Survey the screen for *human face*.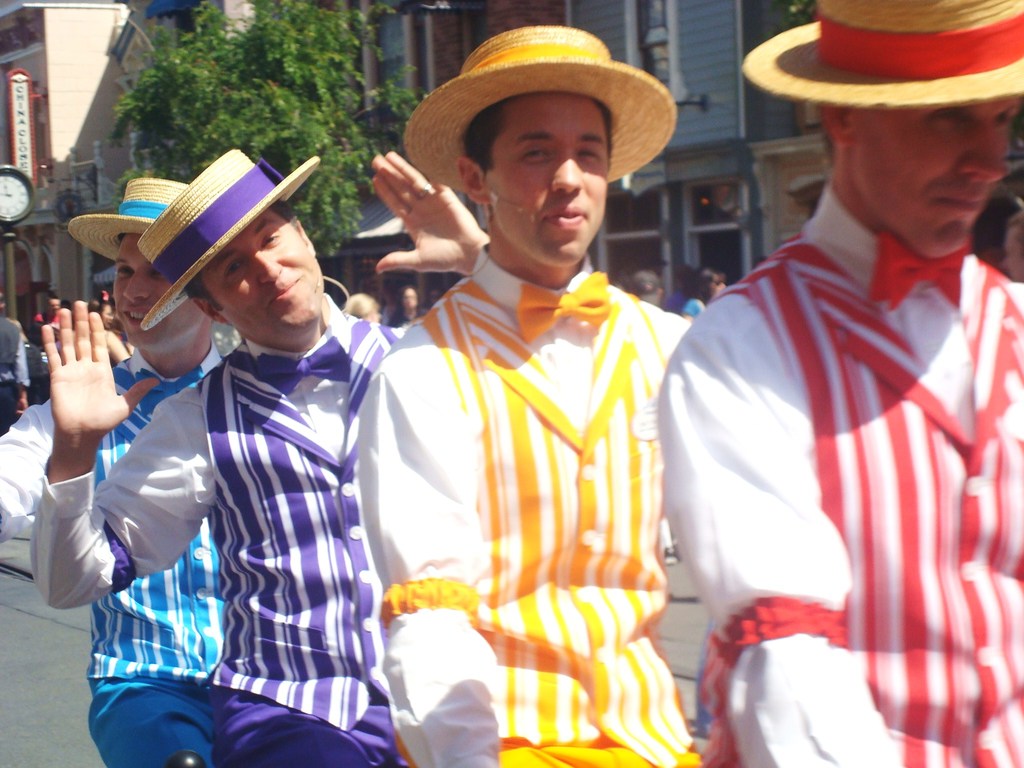
Survey found: detection(490, 99, 609, 270).
